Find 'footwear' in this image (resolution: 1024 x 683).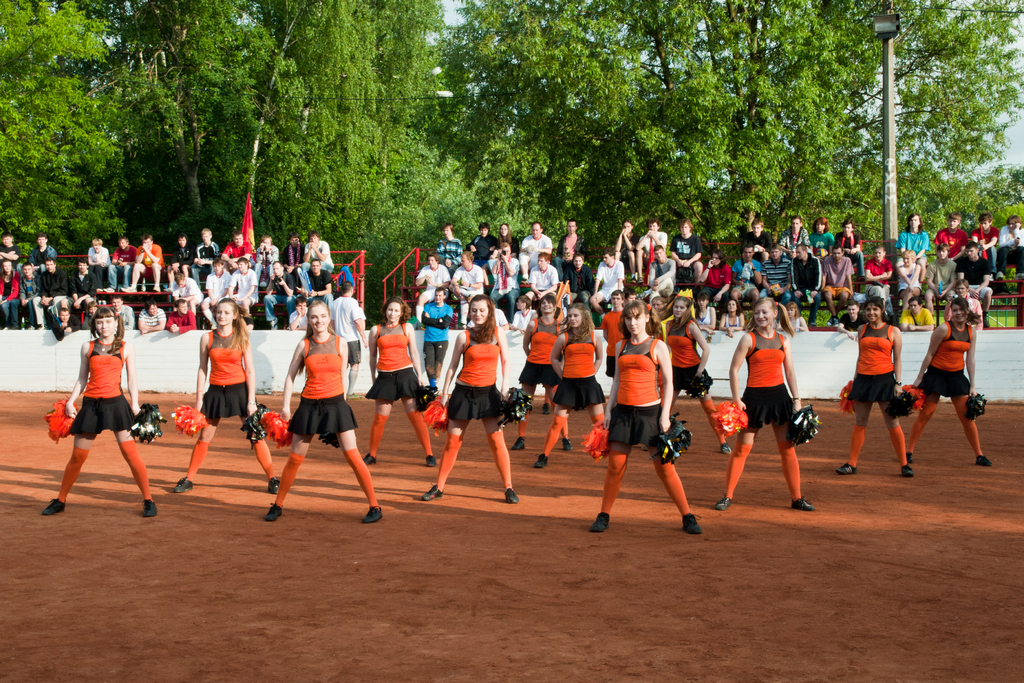
<box>509,436,526,452</box>.
